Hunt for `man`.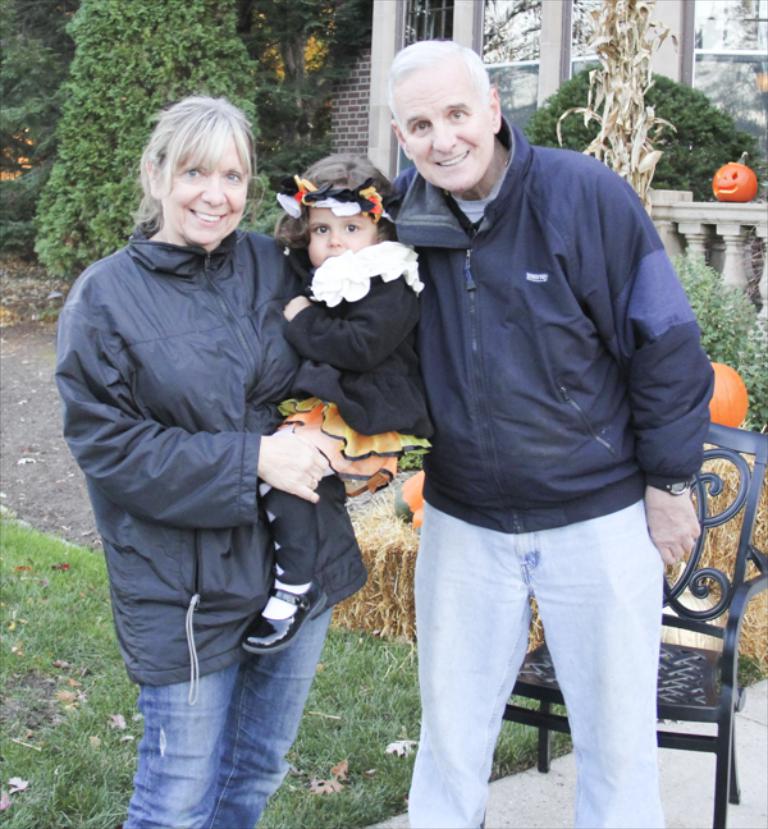
Hunted down at [348,20,737,828].
